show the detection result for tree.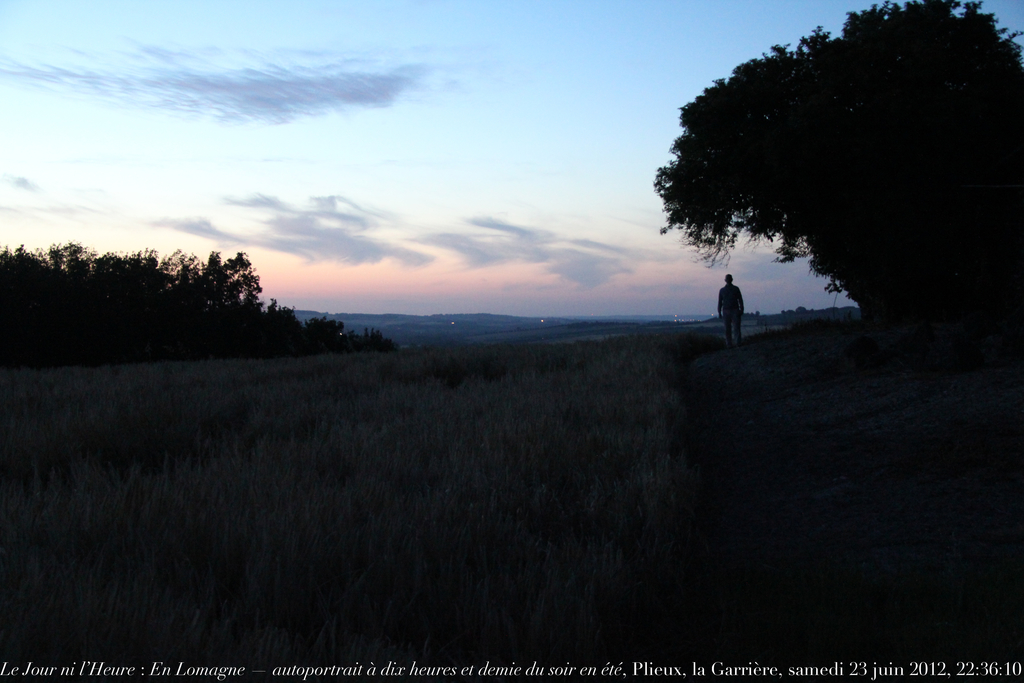
<box>653,10,989,355</box>.
